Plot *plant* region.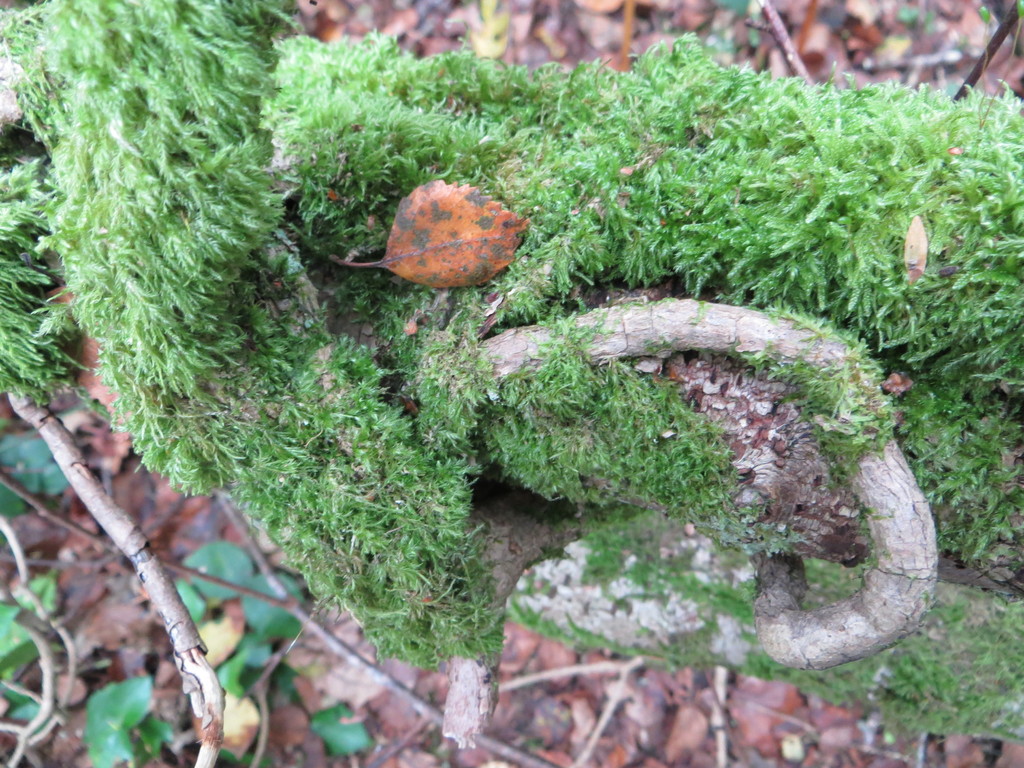
Plotted at [0, 428, 68, 524].
